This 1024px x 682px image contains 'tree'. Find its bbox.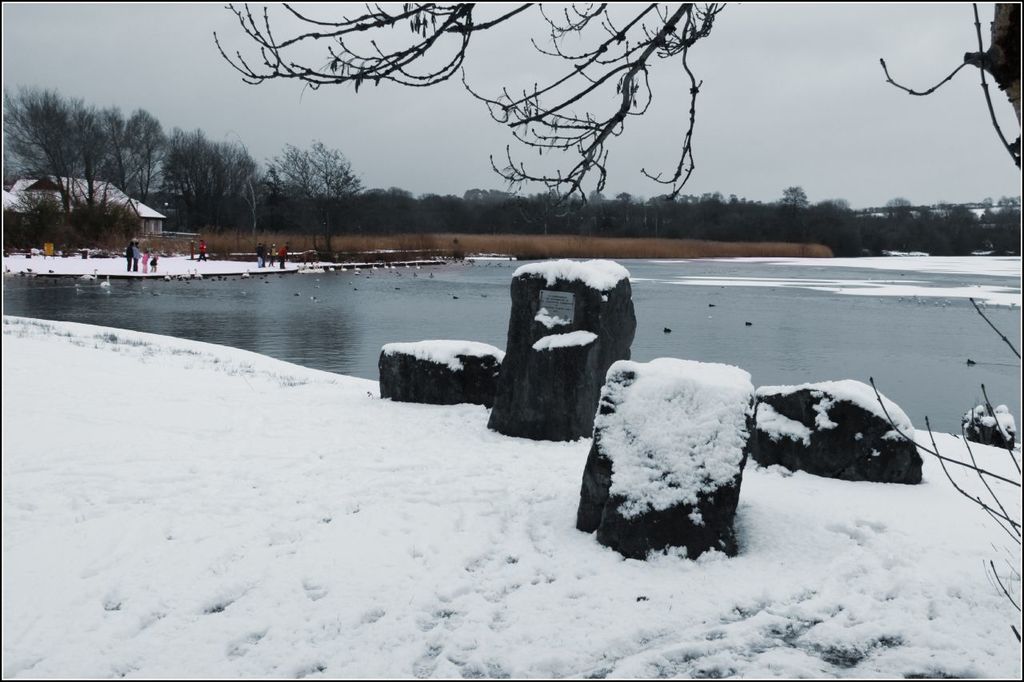
rect(210, 3, 1022, 644).
